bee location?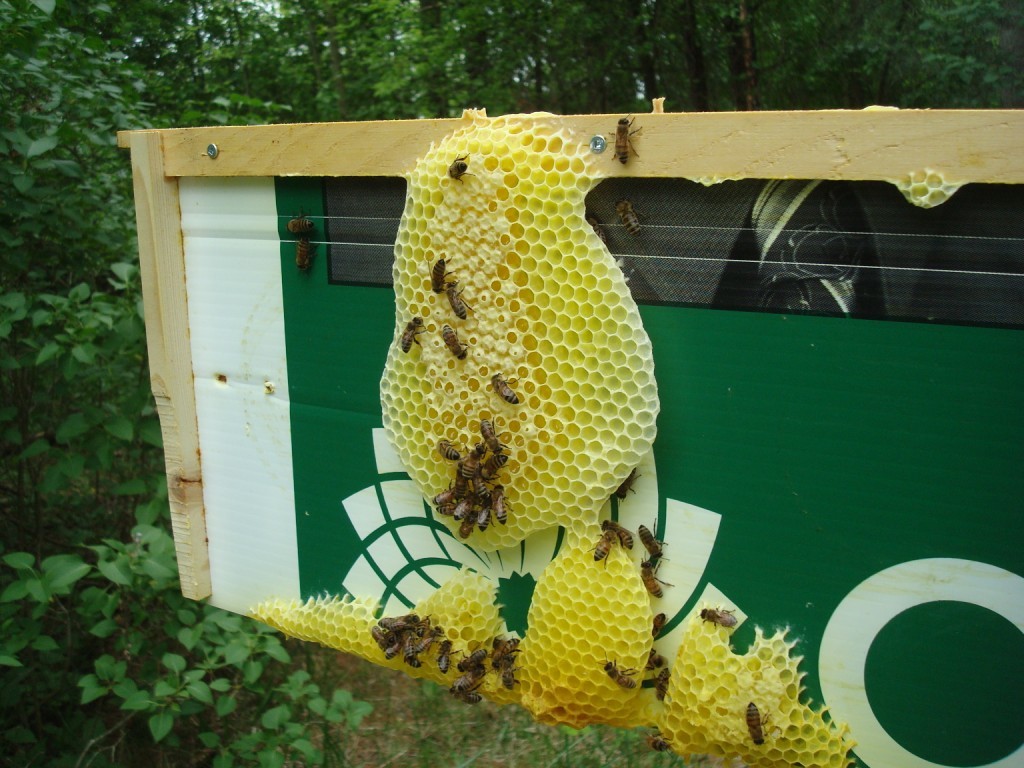
box=[486, 445, 509, 476]
